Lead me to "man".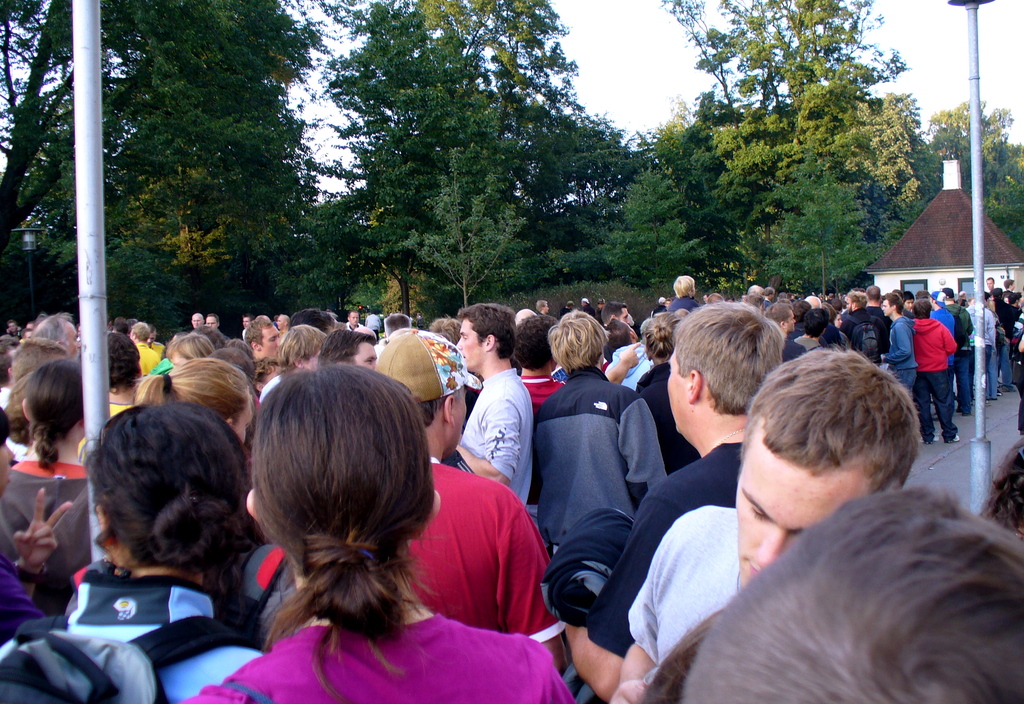
Lead to (18,339,67,379).
